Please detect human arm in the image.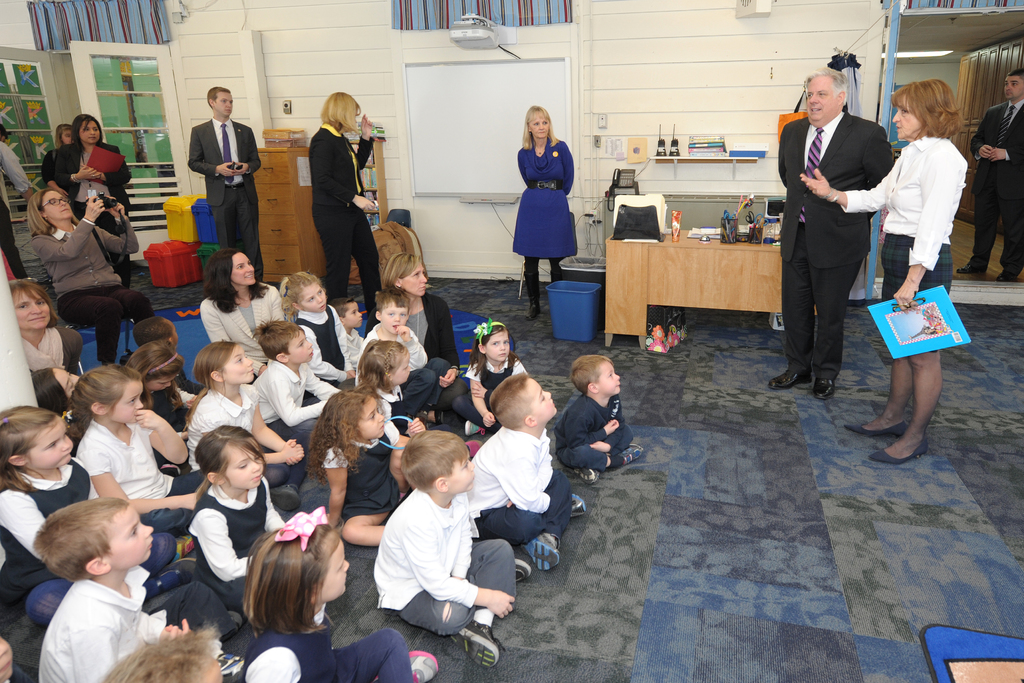
(88, 144, 143, 182).
